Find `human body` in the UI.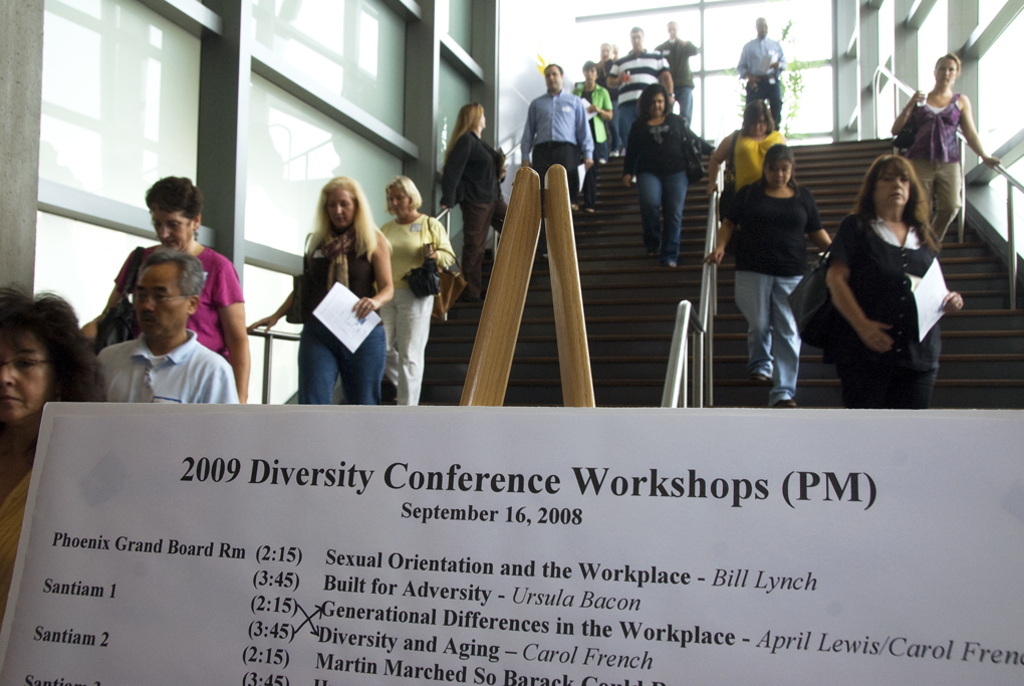
UI element at bbox=(606, 46, 685, 182).
